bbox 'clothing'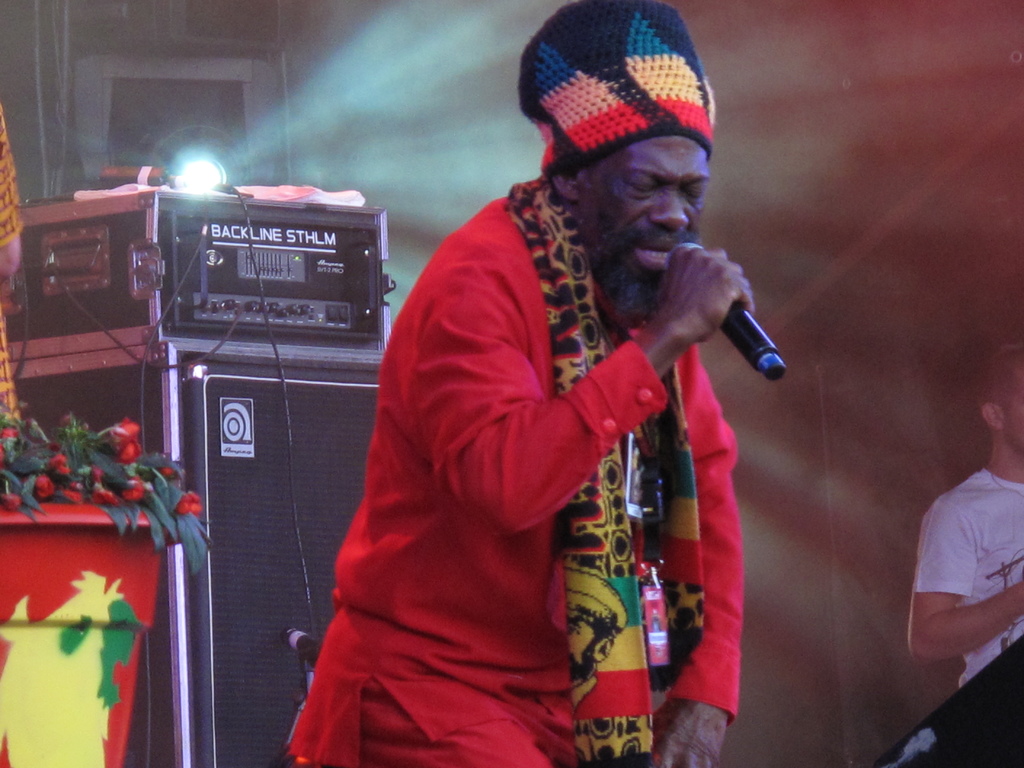
x1=908 y1=467 x2=1023 y2=685
